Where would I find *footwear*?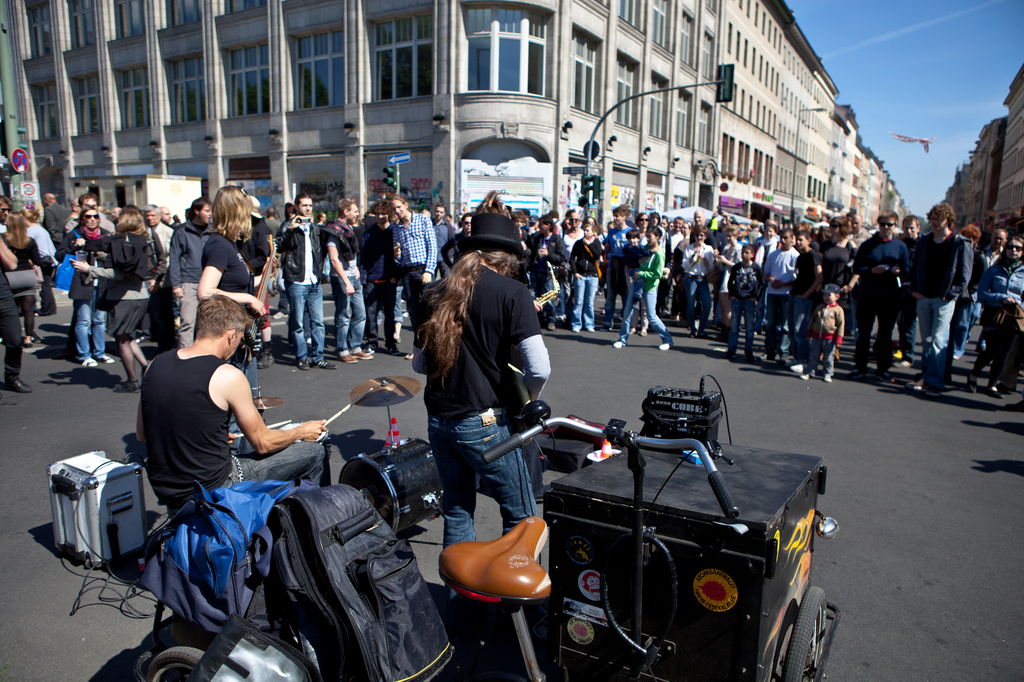
At crop(116, 383, 139, 390).
